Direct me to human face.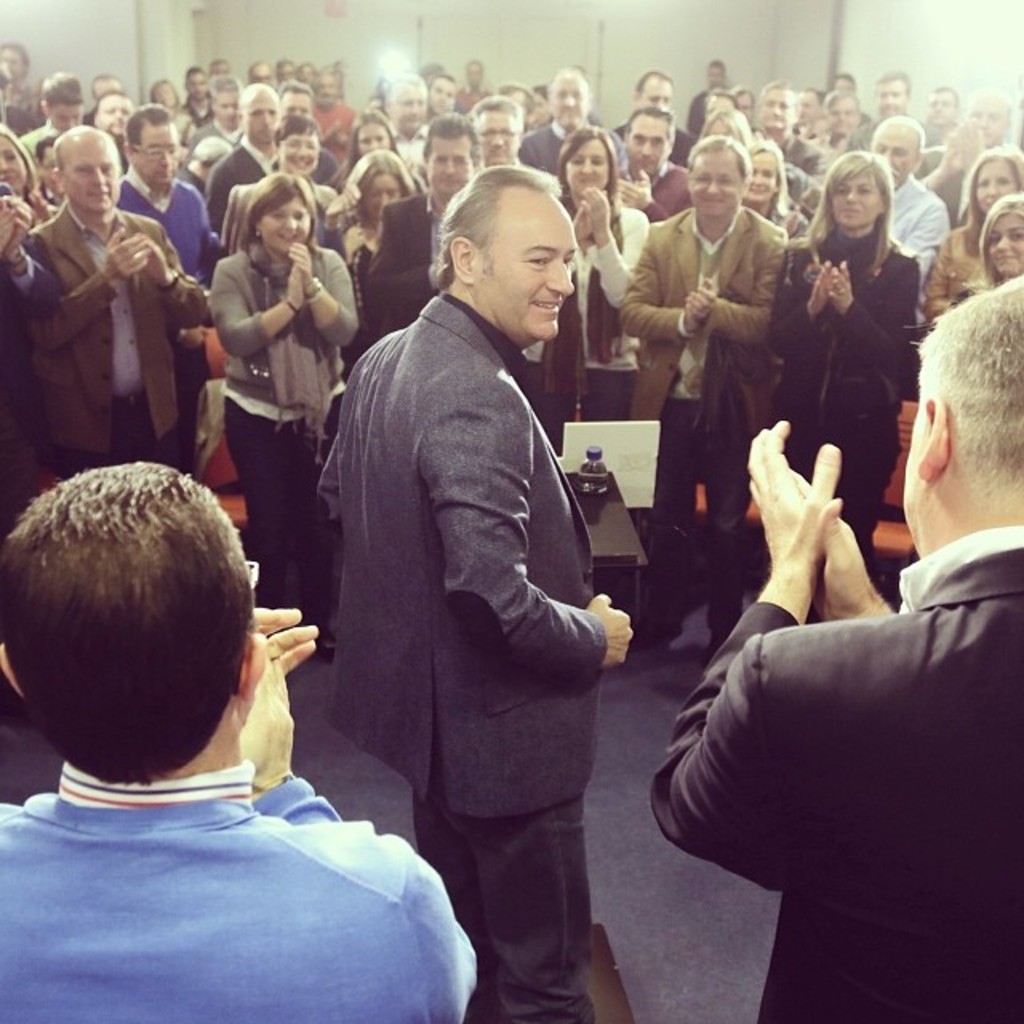
Direction: 243/93/275/146.
